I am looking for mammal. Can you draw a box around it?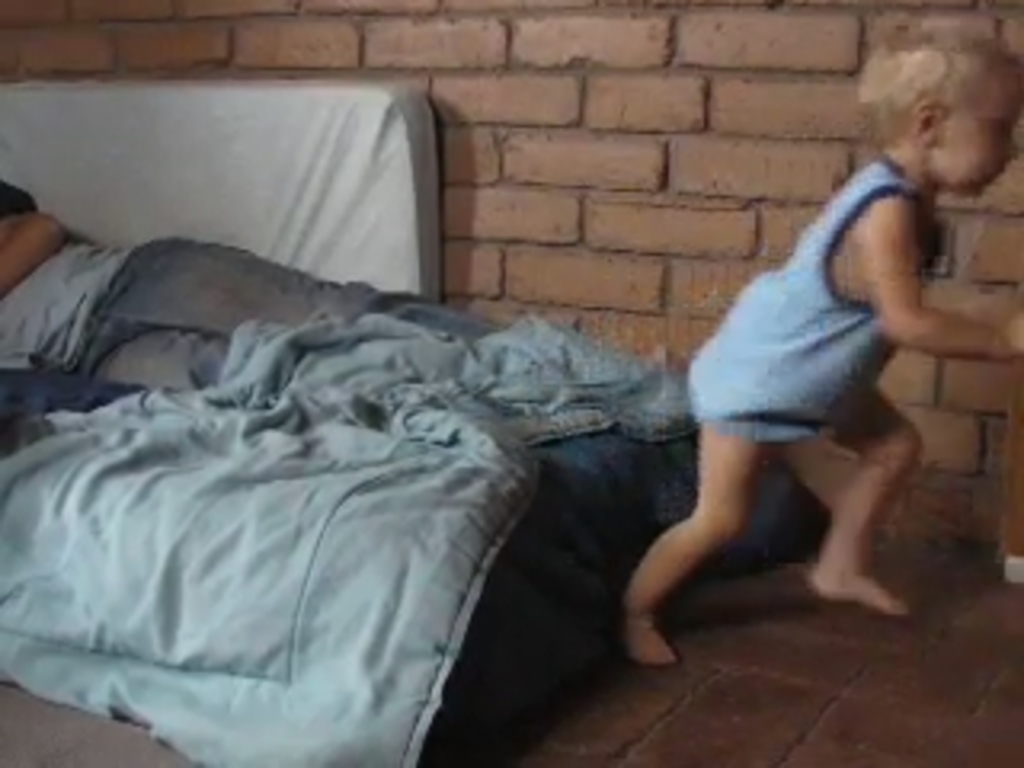
Sure, the bounding box is region(0, 179, 550, 397).
